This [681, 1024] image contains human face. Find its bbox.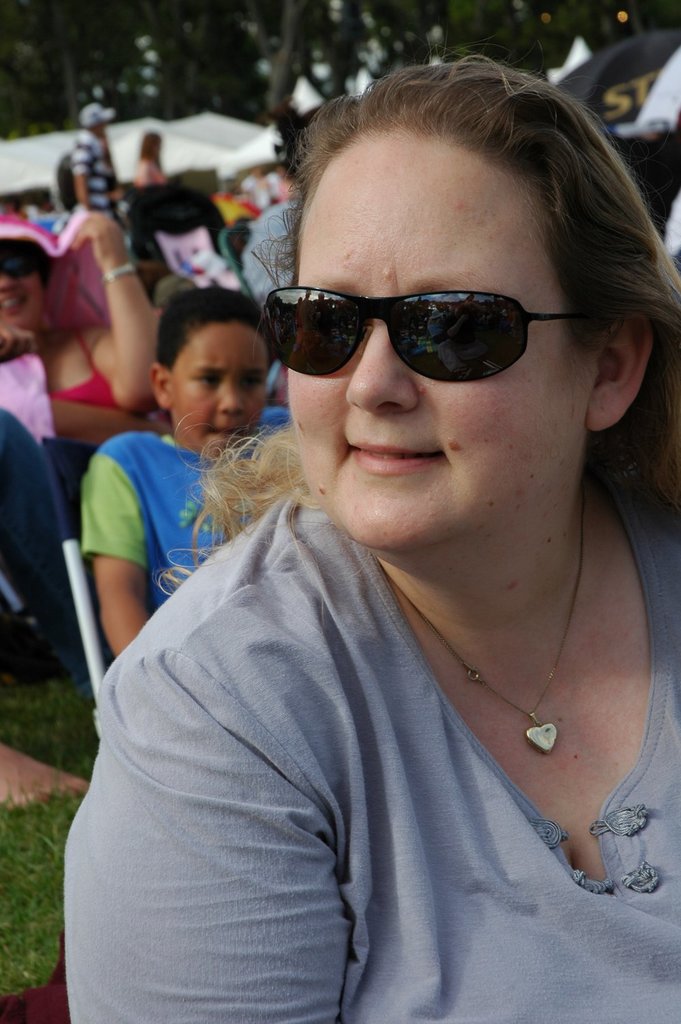
0/278/44/331.
